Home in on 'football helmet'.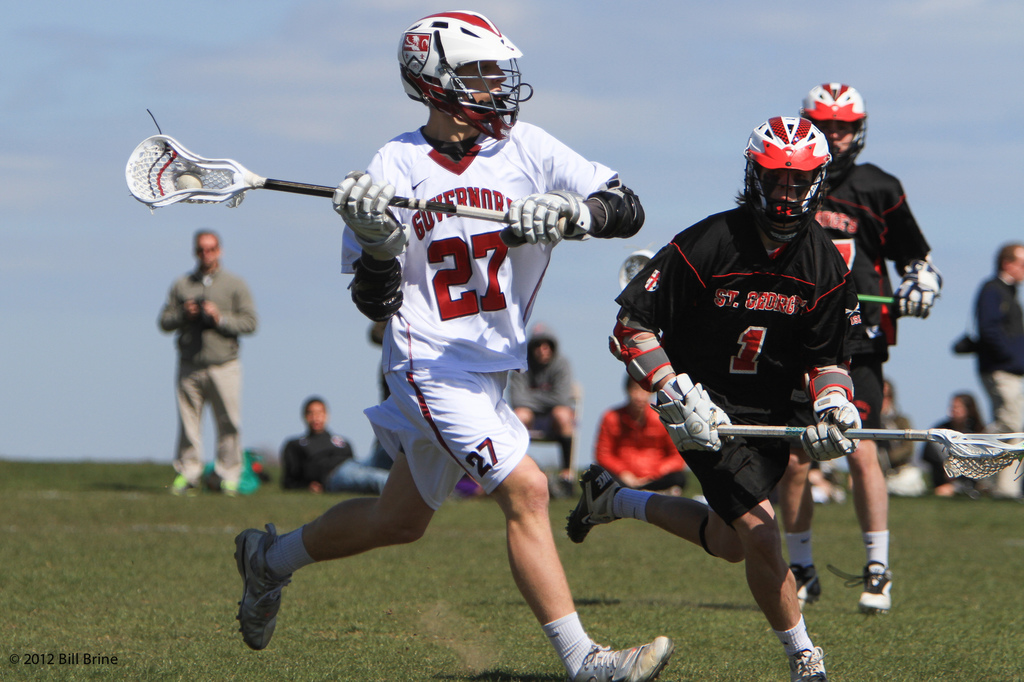
Homed in at {"left": 391, "top": 0, "right": 521, "bottom": 140}.
